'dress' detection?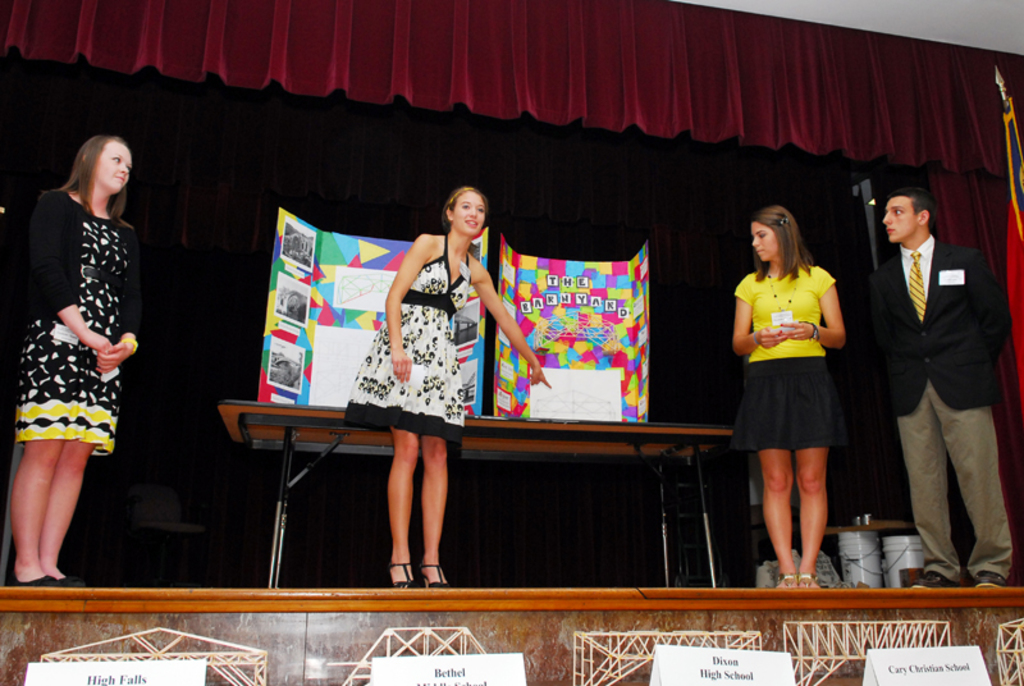
bbox=(13, 209, 127, 453)
